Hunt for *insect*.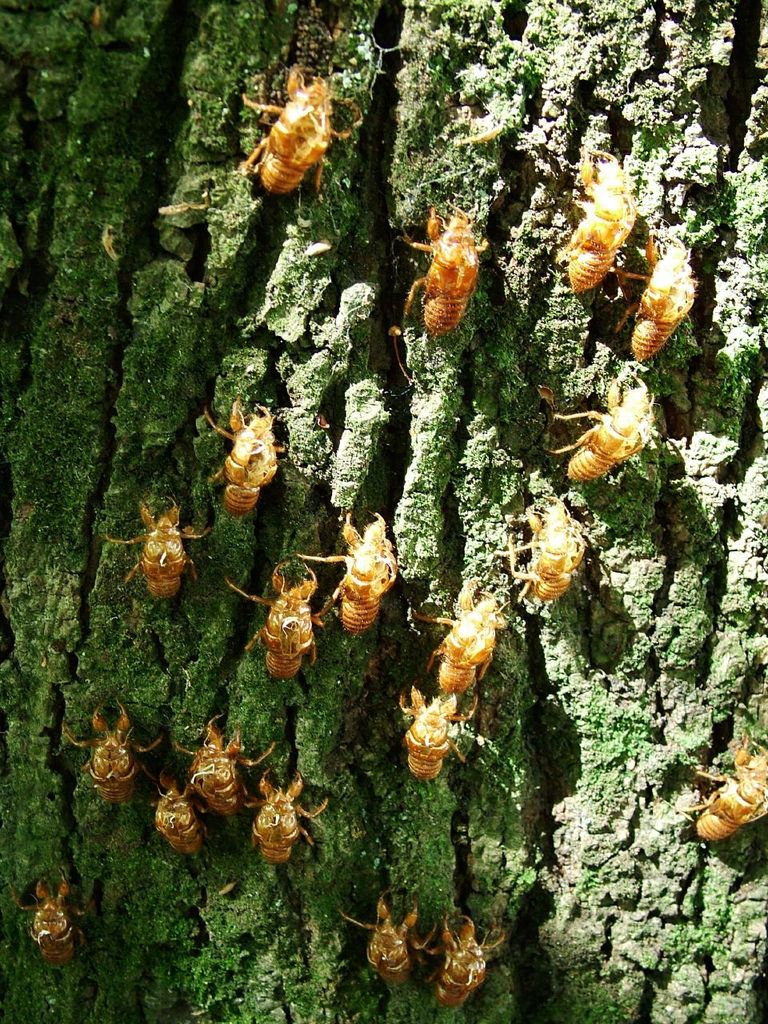
Hunted down at detection(558, 147, 638, 291).
